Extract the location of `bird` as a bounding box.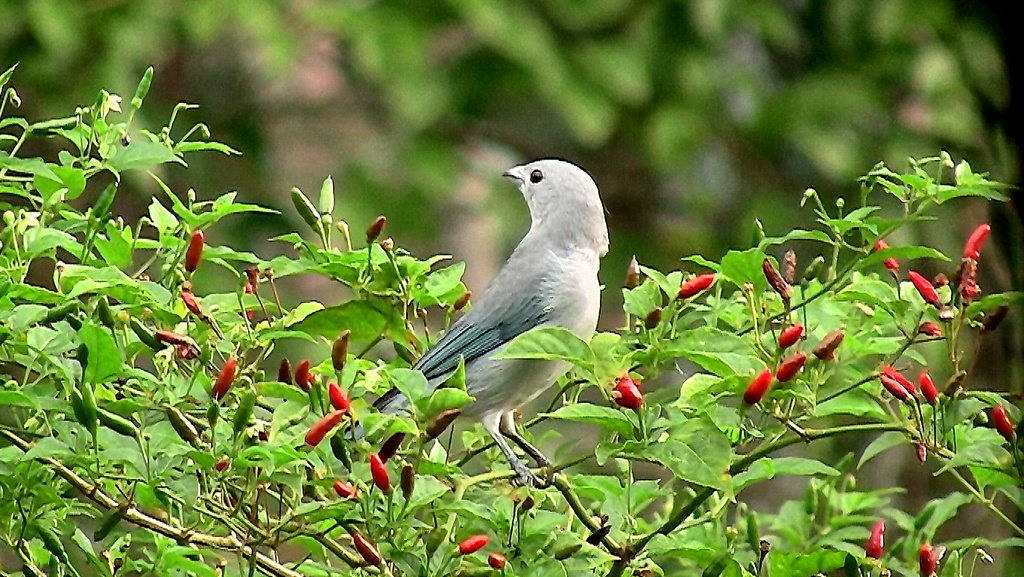
locate(397, 149, 619, 465).
